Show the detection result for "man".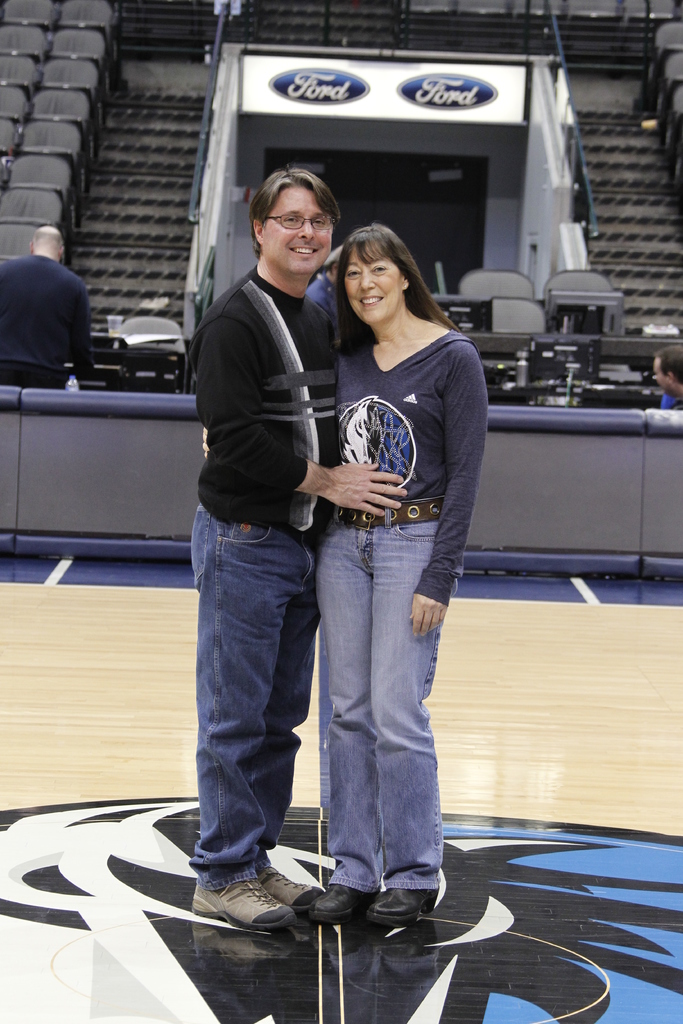
pyautogui.locateOnScreen(646, 345, 682, 406).
